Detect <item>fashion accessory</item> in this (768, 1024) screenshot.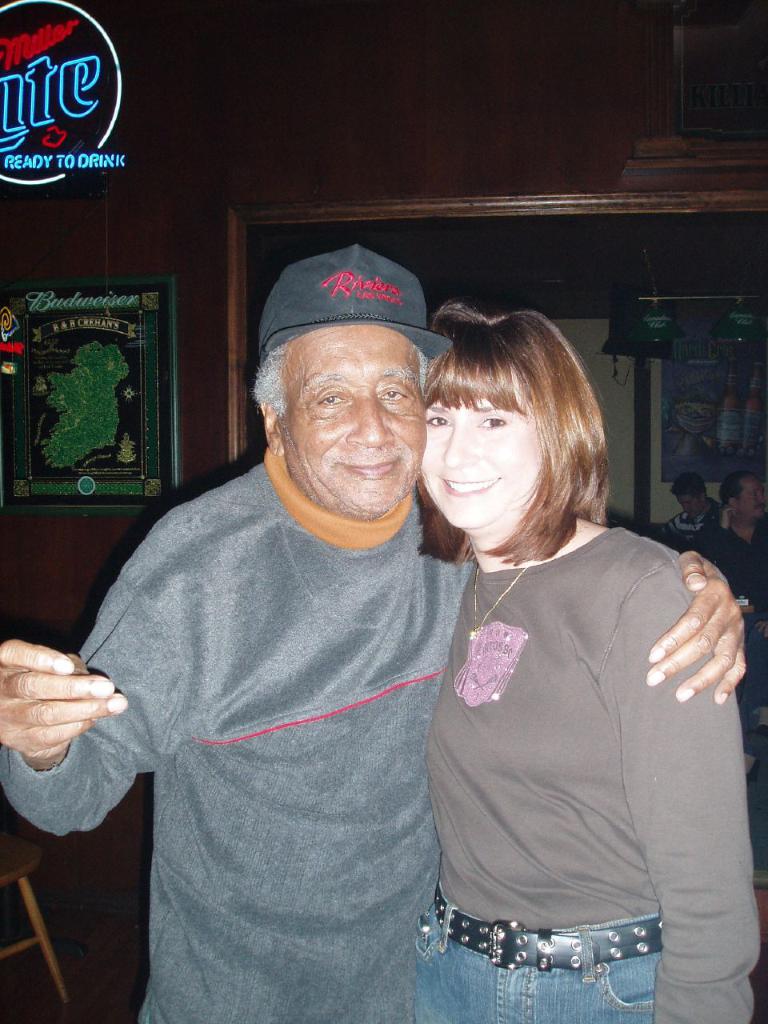
Detection: l=432, t=874, r=664, b=972.
